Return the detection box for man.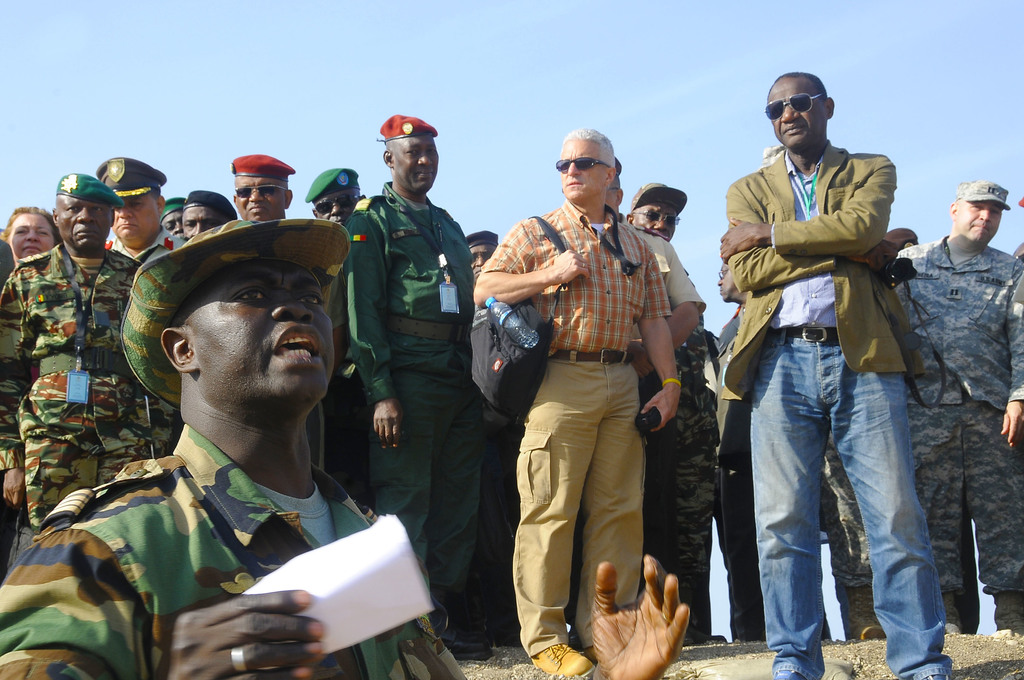
bbox=[0, 213, 470, 679].
